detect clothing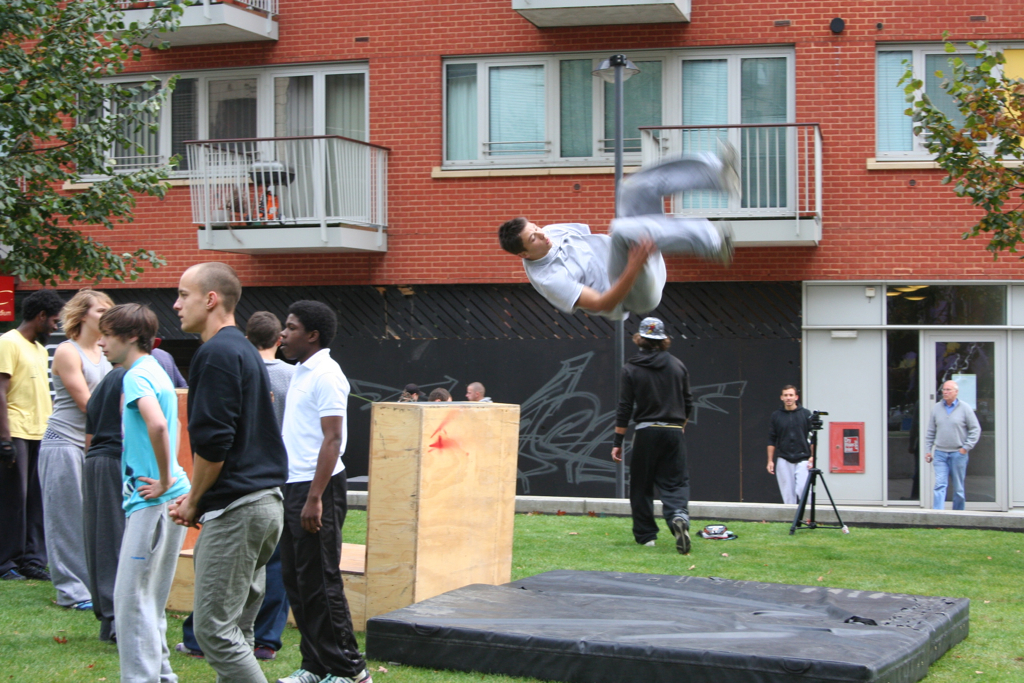
[79, 365, 127, 623]
